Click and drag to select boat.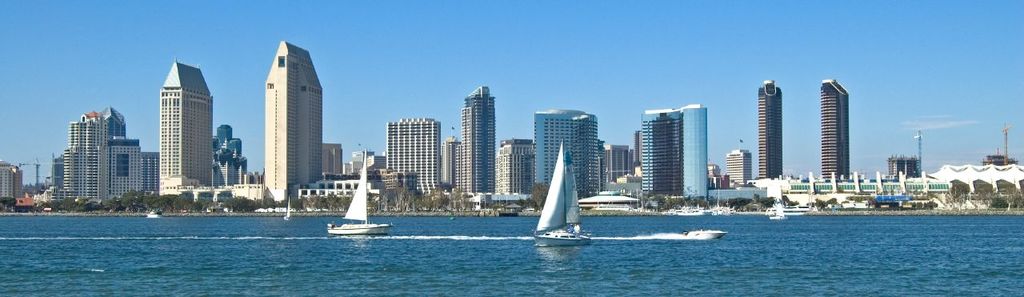
Selection: (x1=326, y1=152, x2=387, y2=237).
